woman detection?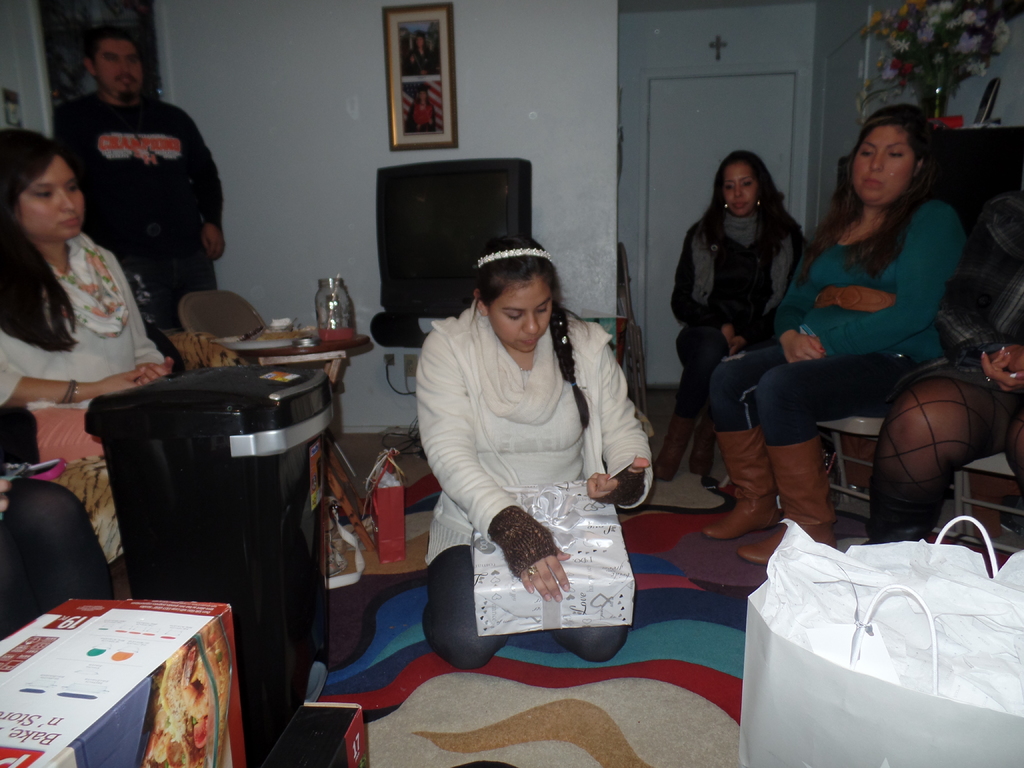
<region>652, 145, 810, 485</region>
